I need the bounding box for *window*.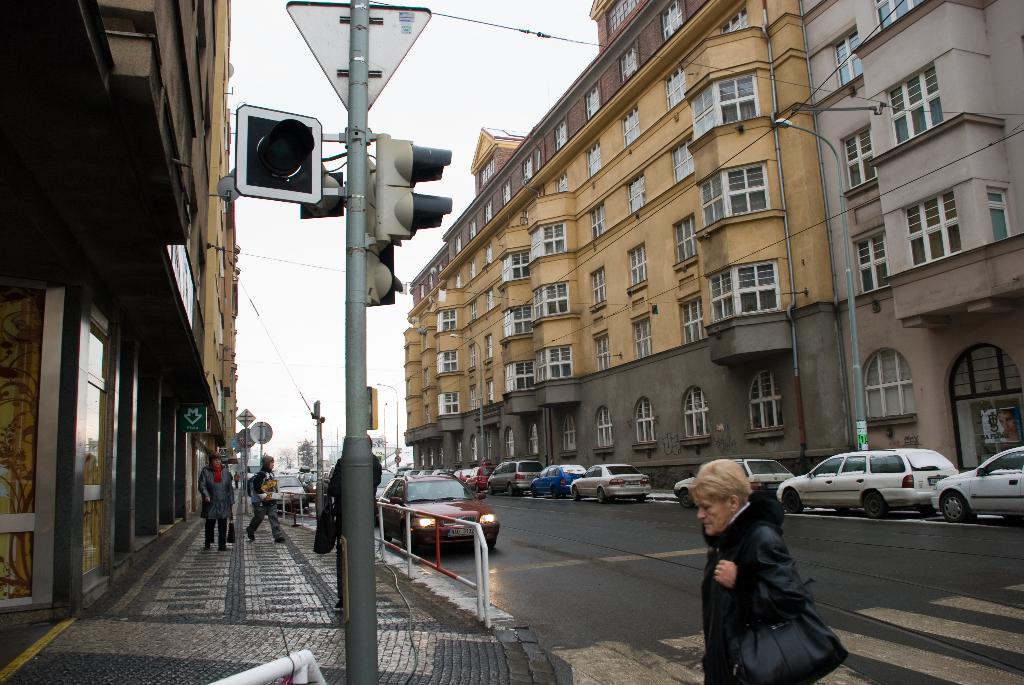
Here it is: {"left": 682, "top": 387, "right": 712, "bottom": 446}.
